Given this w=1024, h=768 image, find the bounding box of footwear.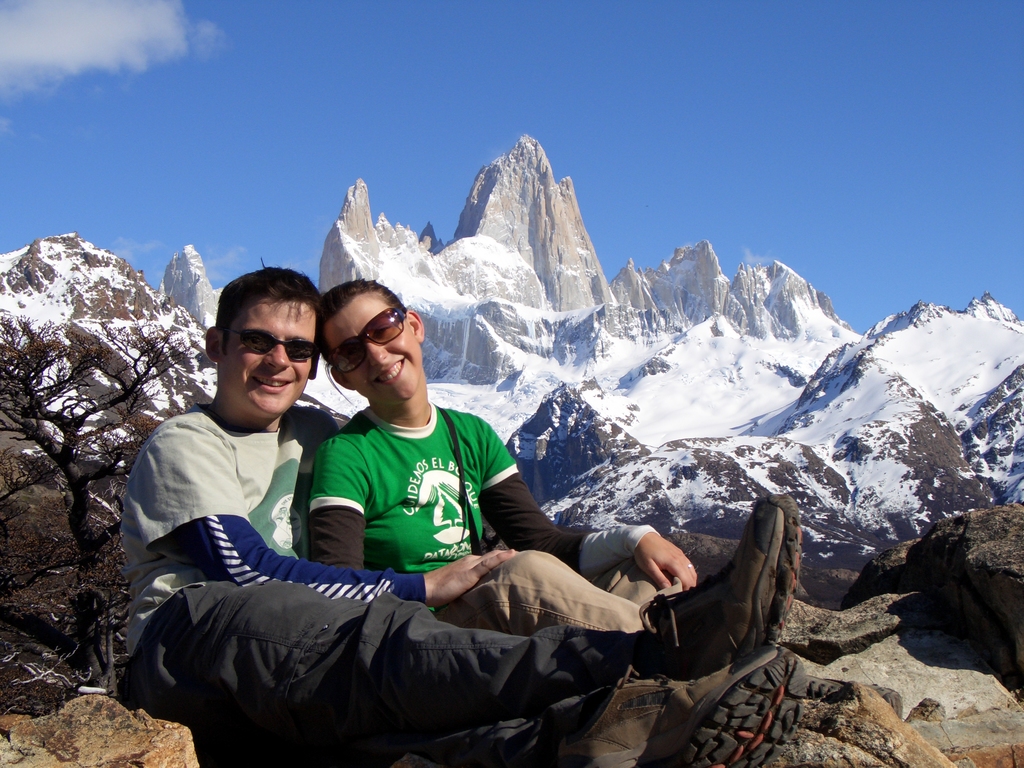
box(582, 640, 804, 767).
